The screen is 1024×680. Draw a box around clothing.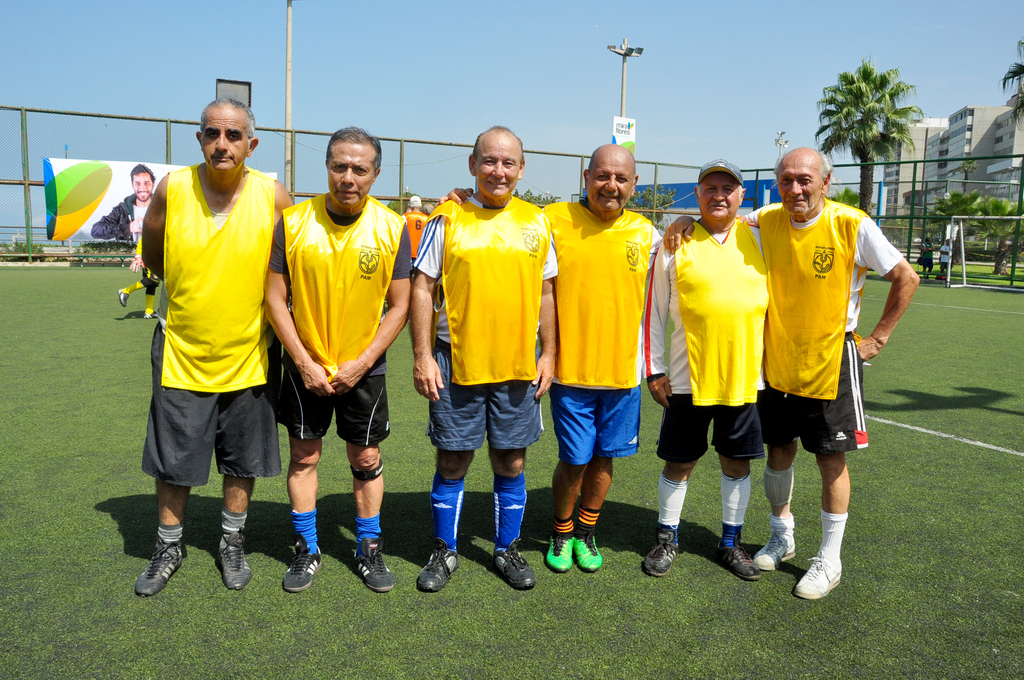
bbox=(415, 184, 559, 450).
